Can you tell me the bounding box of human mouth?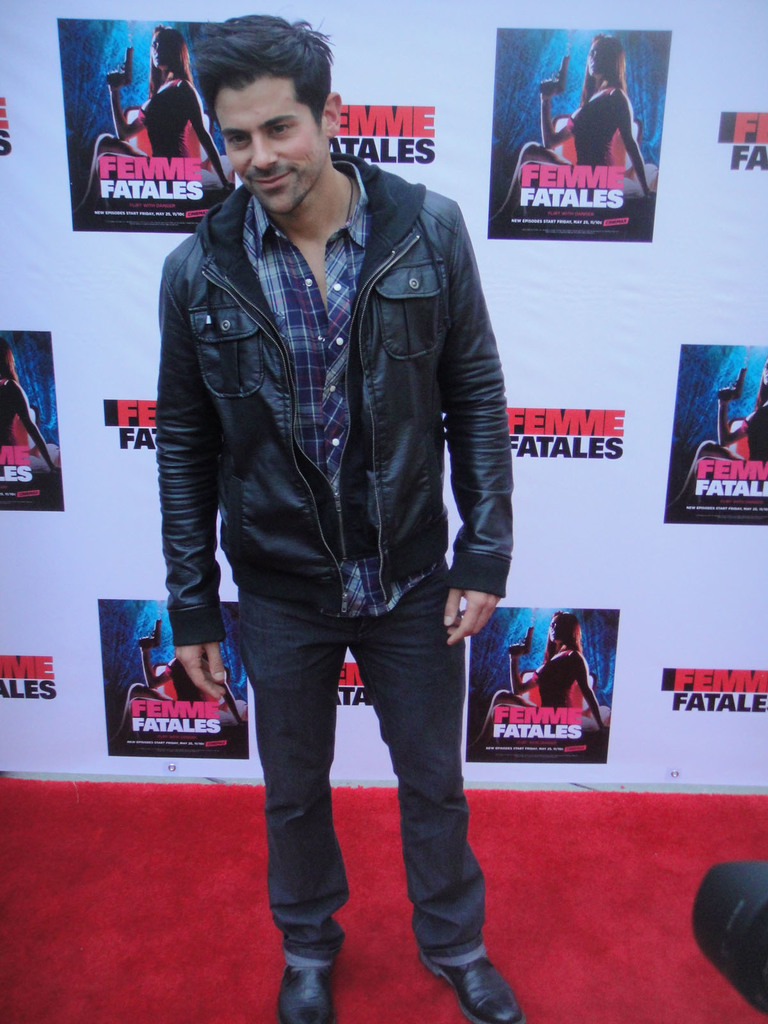
bbox=(250, 169, 294, 194).
